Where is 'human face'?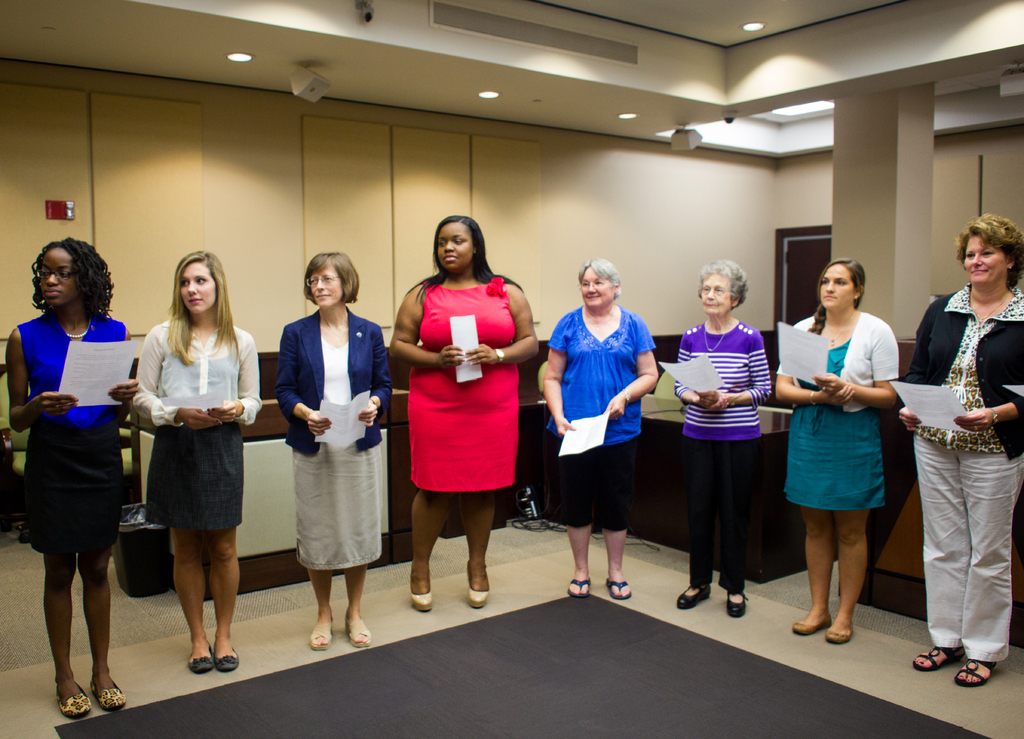
box=[437, 220, 472, 270].
